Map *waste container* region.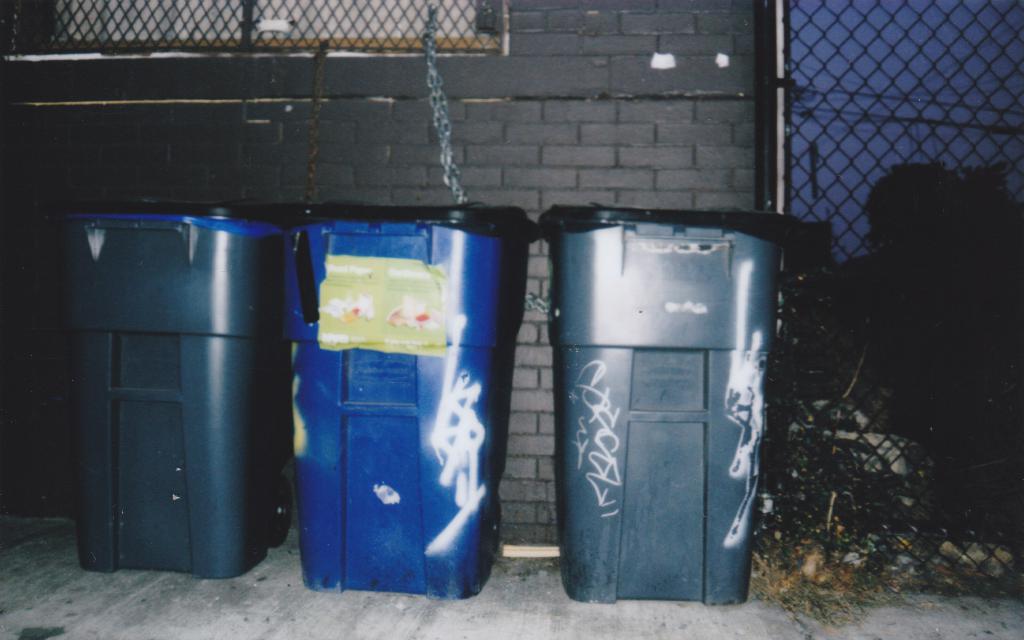
Mapped to box=[50, 196, 319, 580].
